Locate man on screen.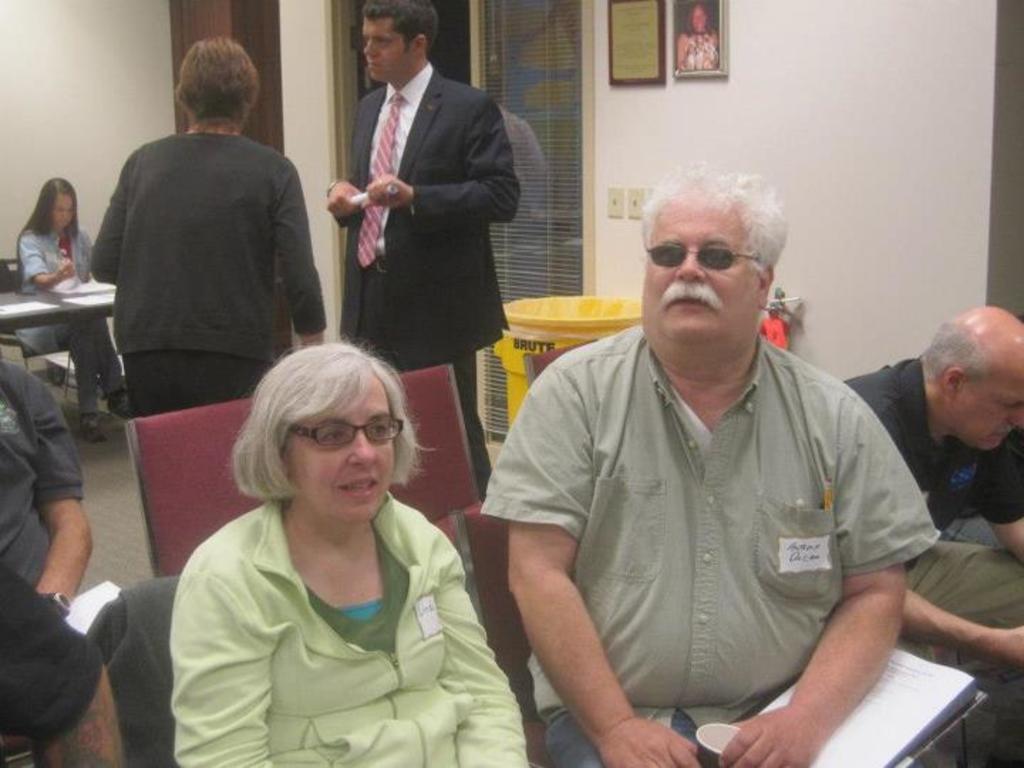
On screen at [left=333, top=0, right=518, bottom=503].
